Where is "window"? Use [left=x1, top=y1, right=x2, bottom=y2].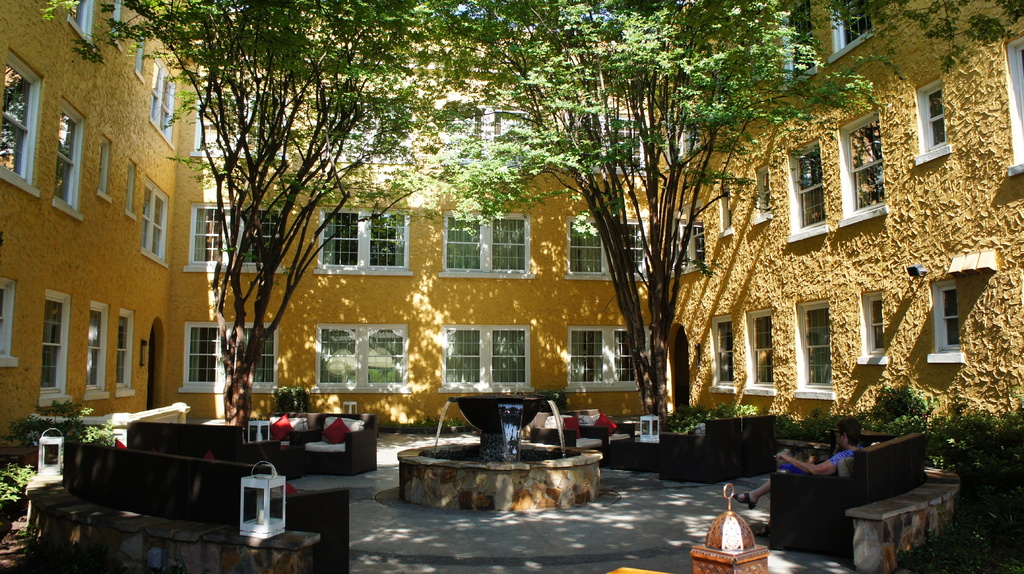
[left=372, top=211, right=412, bottom=271].
